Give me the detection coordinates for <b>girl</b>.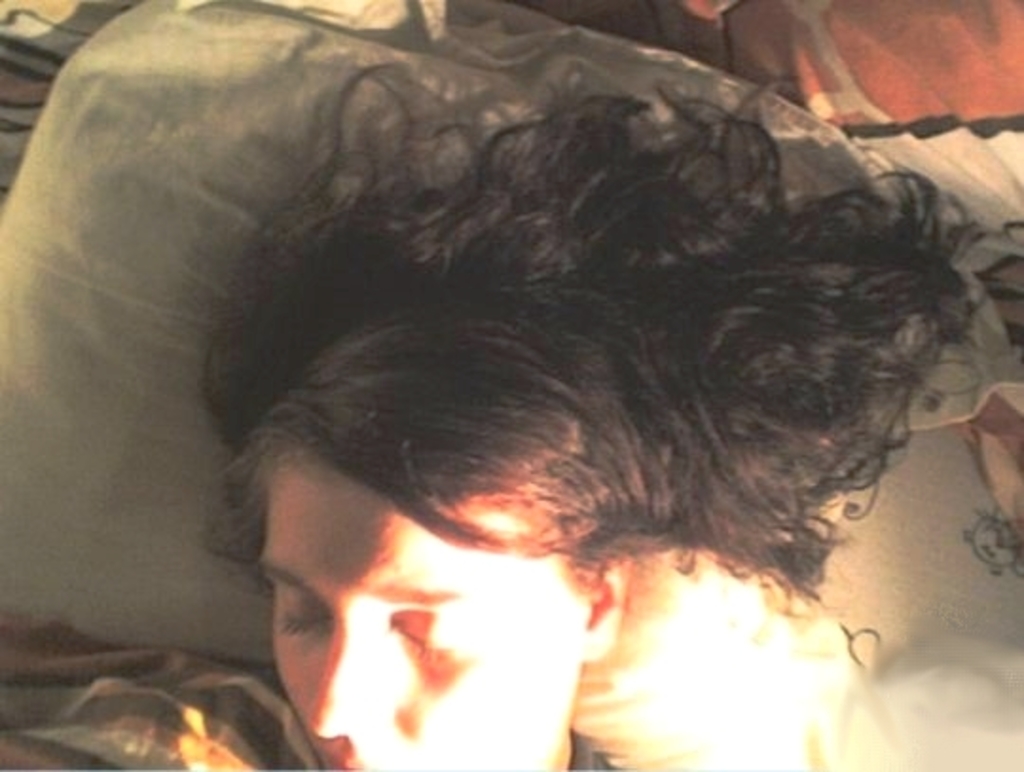
box(210, 91, 986, 770).
